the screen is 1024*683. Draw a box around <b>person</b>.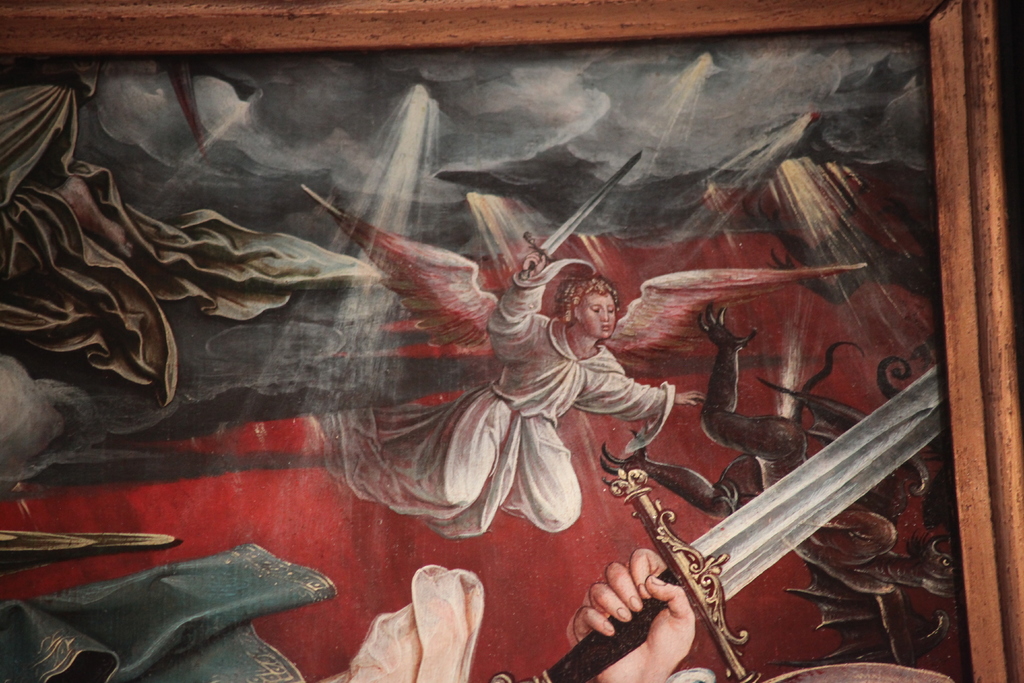
(x1=298, y1=180, x2=709, y2=548).
